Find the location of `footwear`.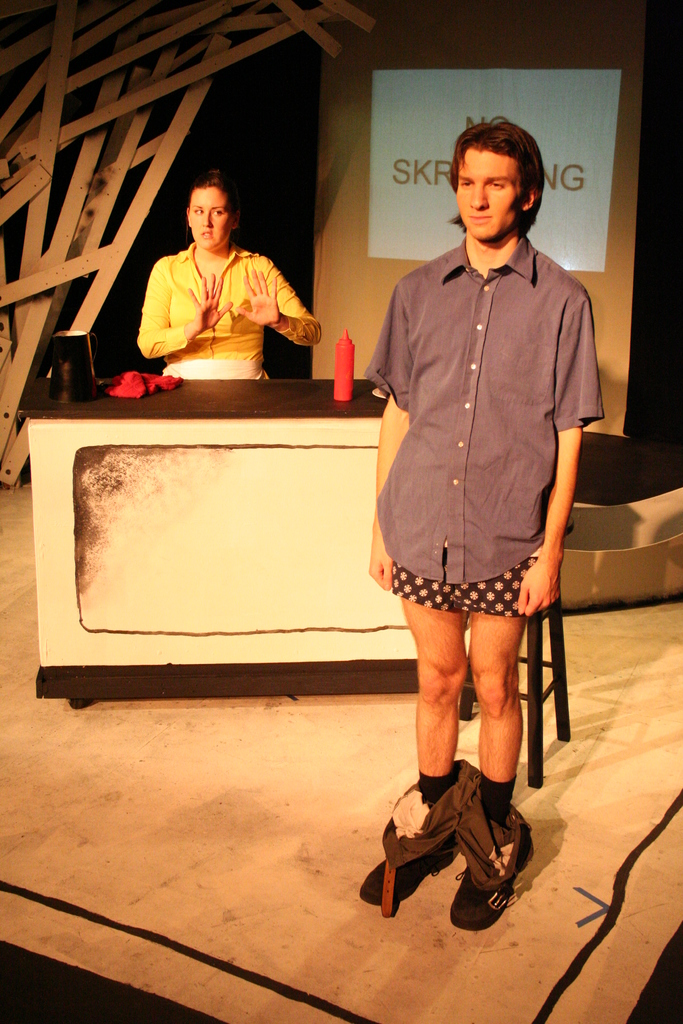
Location: (361,839,457,911).
